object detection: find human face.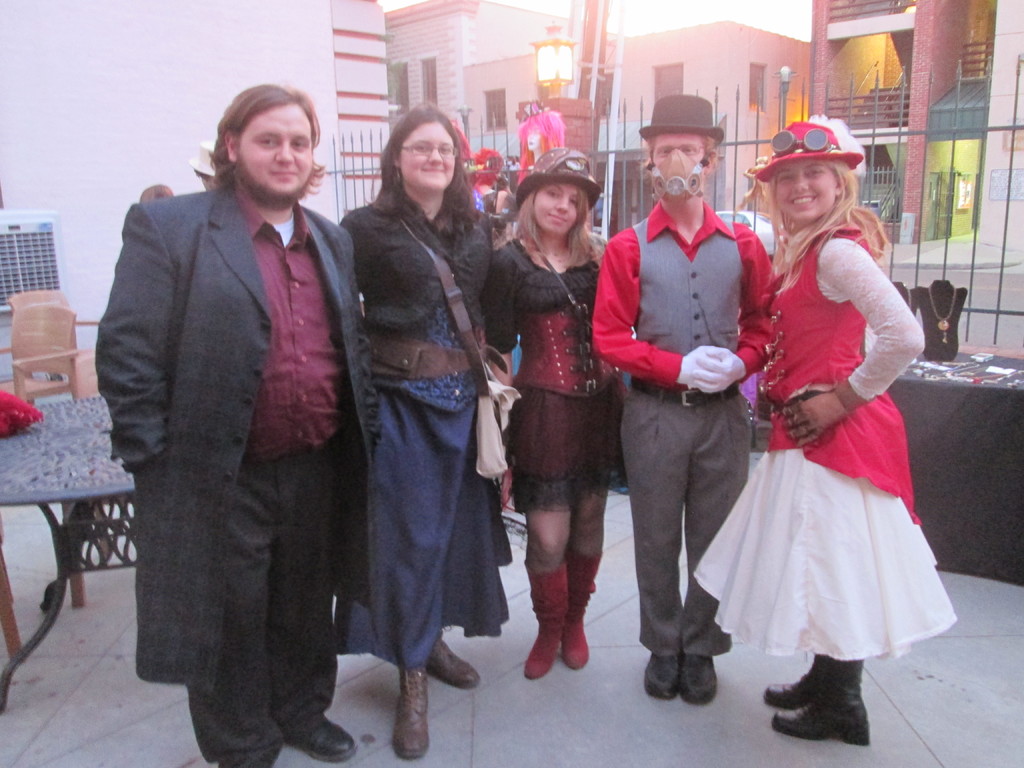
locate(771, 163, 834, 221).
